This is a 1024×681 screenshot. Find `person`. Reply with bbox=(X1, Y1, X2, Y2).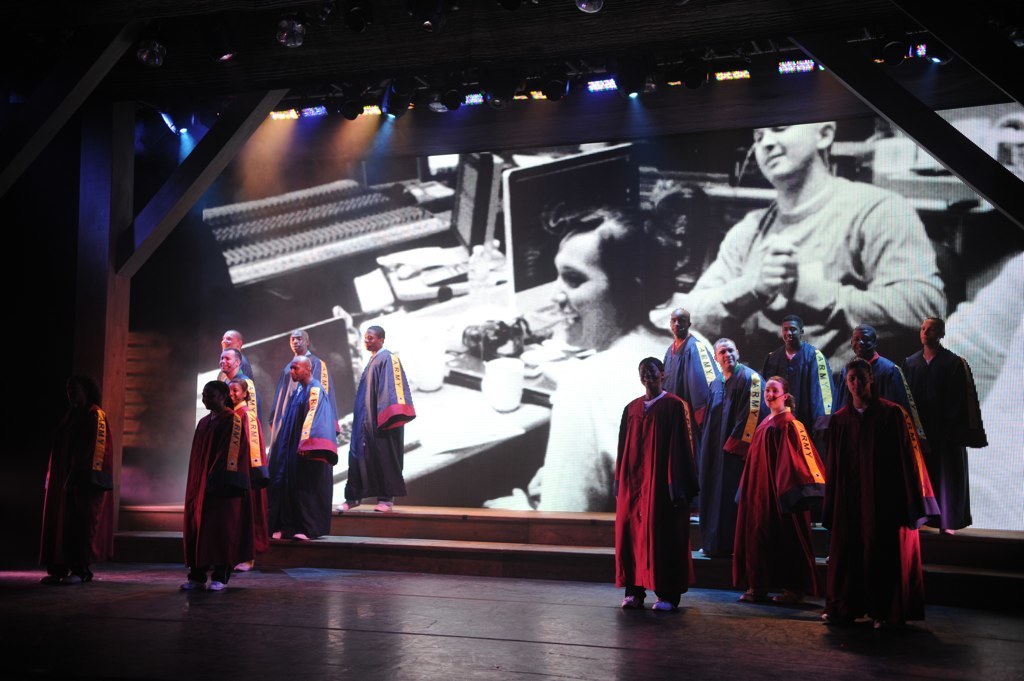
bbox=(761, 315, 836, 431).
